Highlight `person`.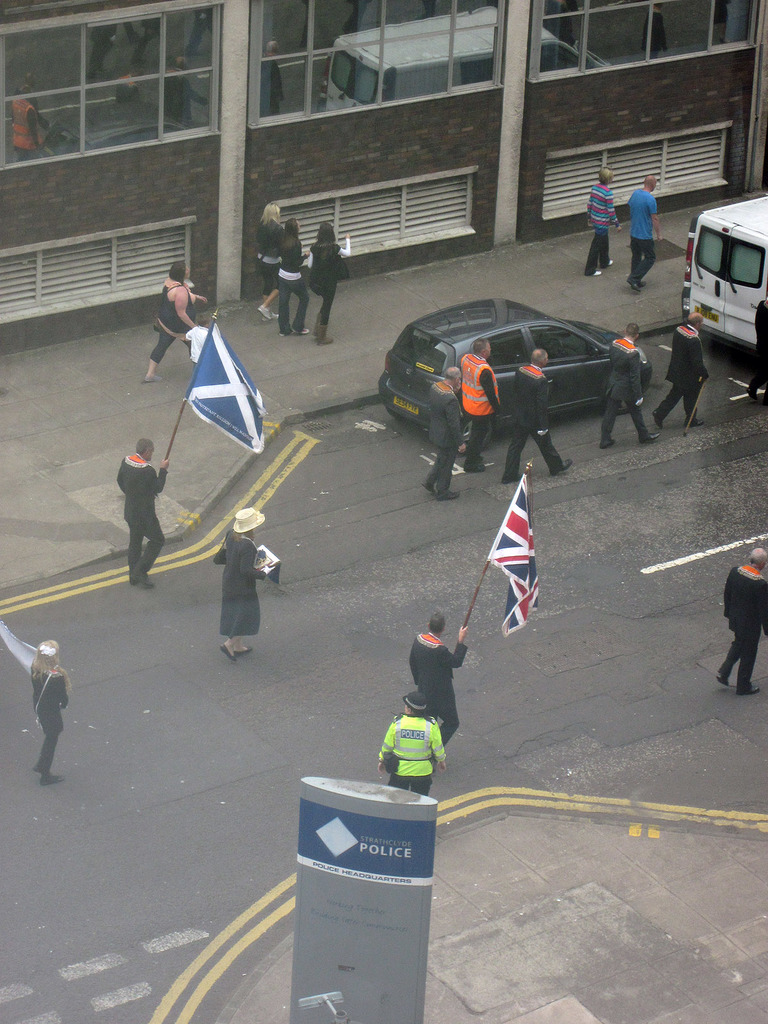
Highlighted region: (left=655, top=312, right=705, bottom=428).
